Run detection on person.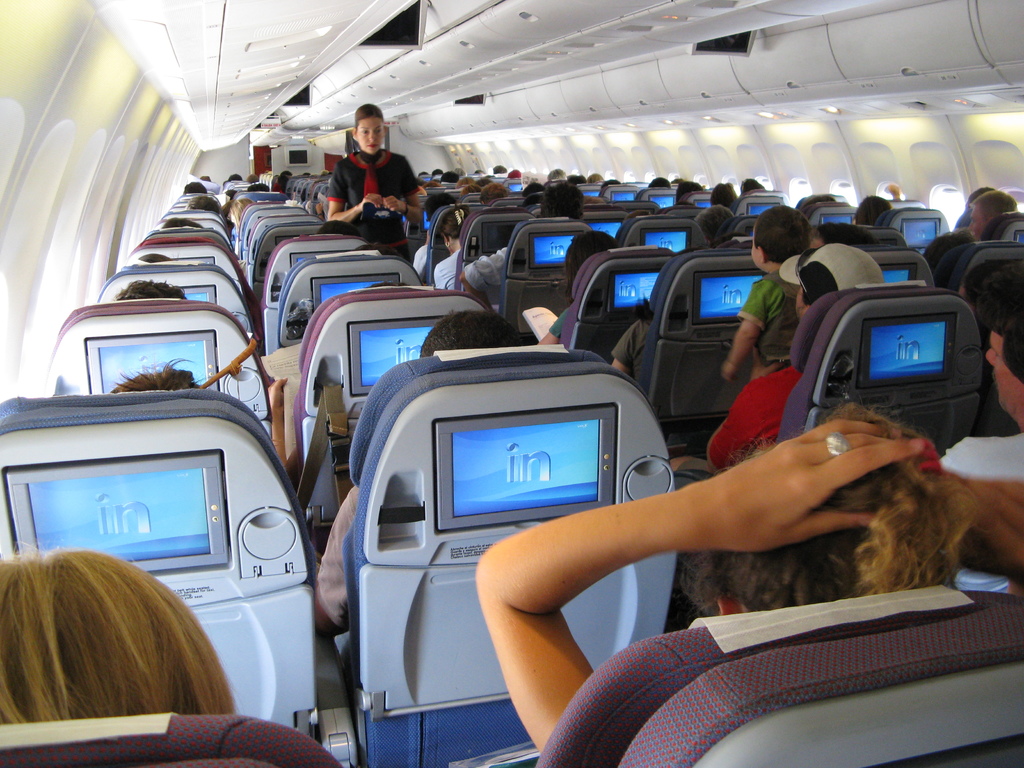
Result: 469/422/950/753.
